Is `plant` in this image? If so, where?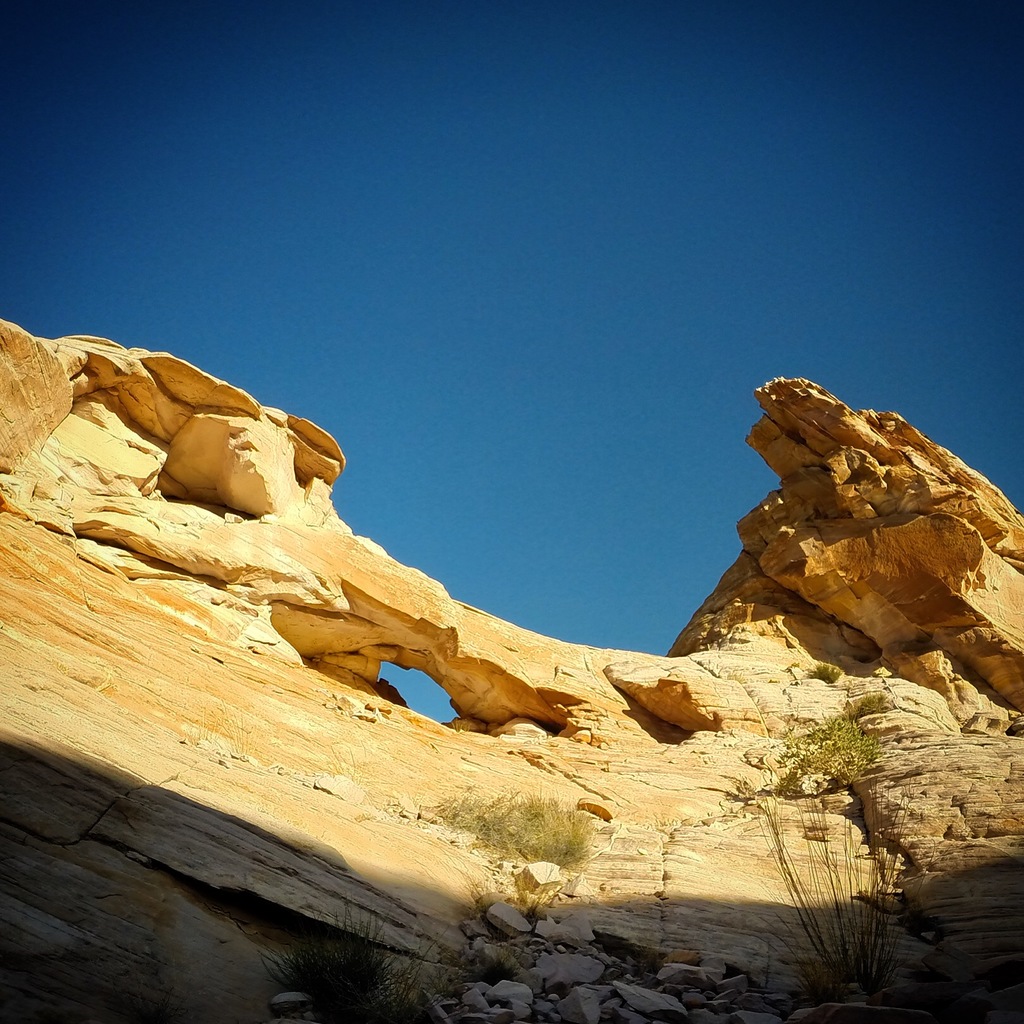
Yes, at [x1=256, y1=891, x2=465, y2=1023].
